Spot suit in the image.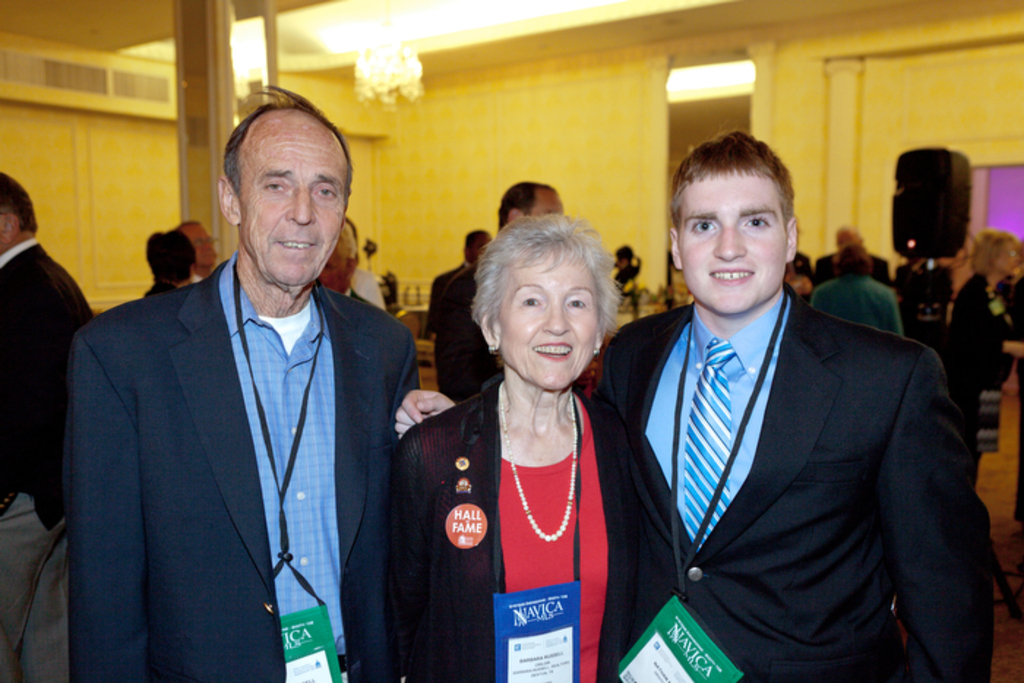
suit found at pyautogui.locateOnScreen(816, 247, 892, 293).
